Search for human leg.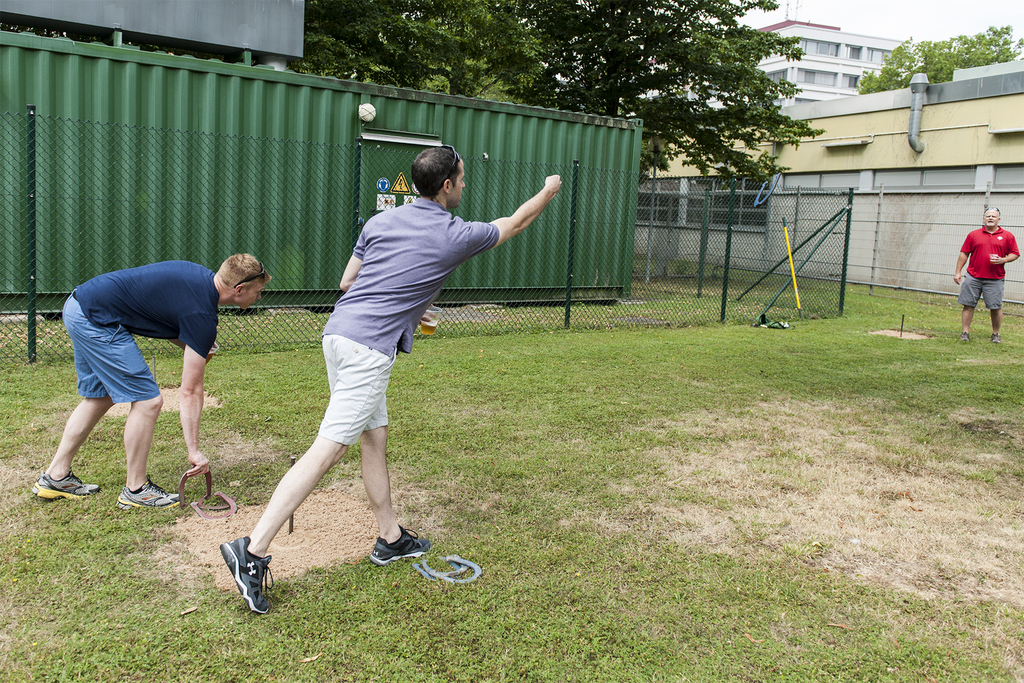
Found at x1=30, y1=394, x2=119, y2=497.
